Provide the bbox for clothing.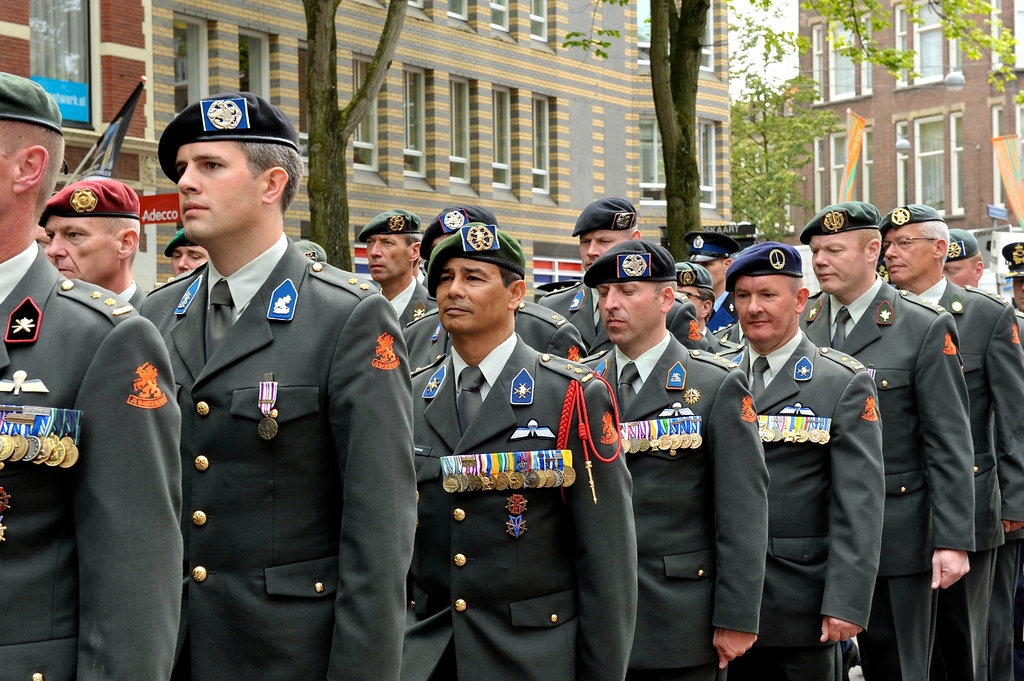
box=[914, 282, 1023, 680].
